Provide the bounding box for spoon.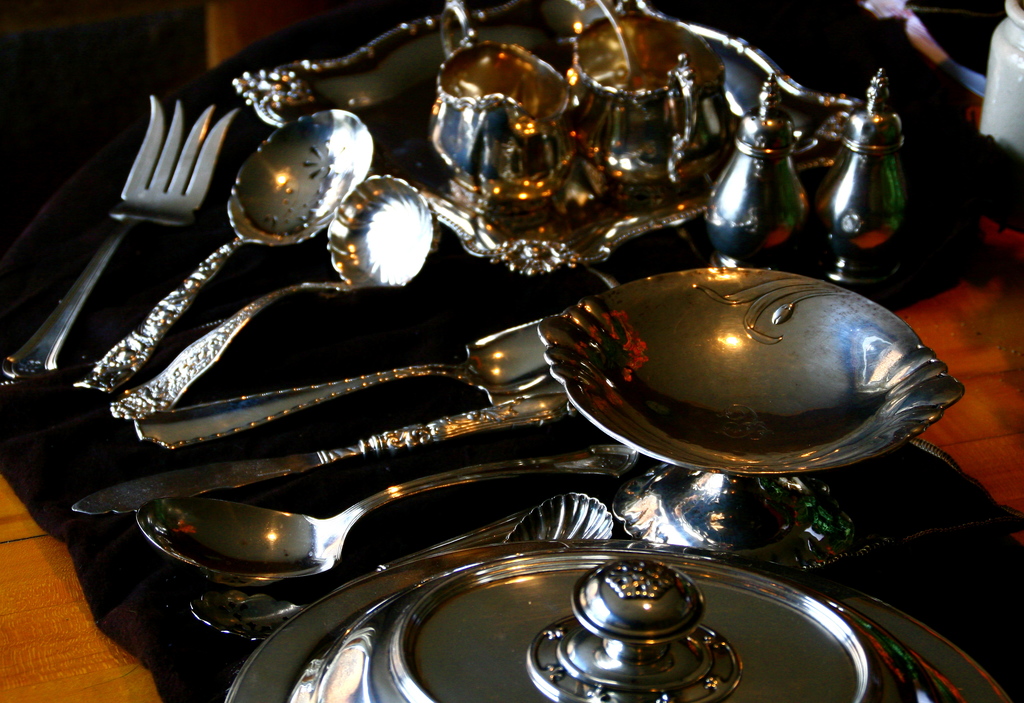
bbox=[72, 109, 376, 398].
